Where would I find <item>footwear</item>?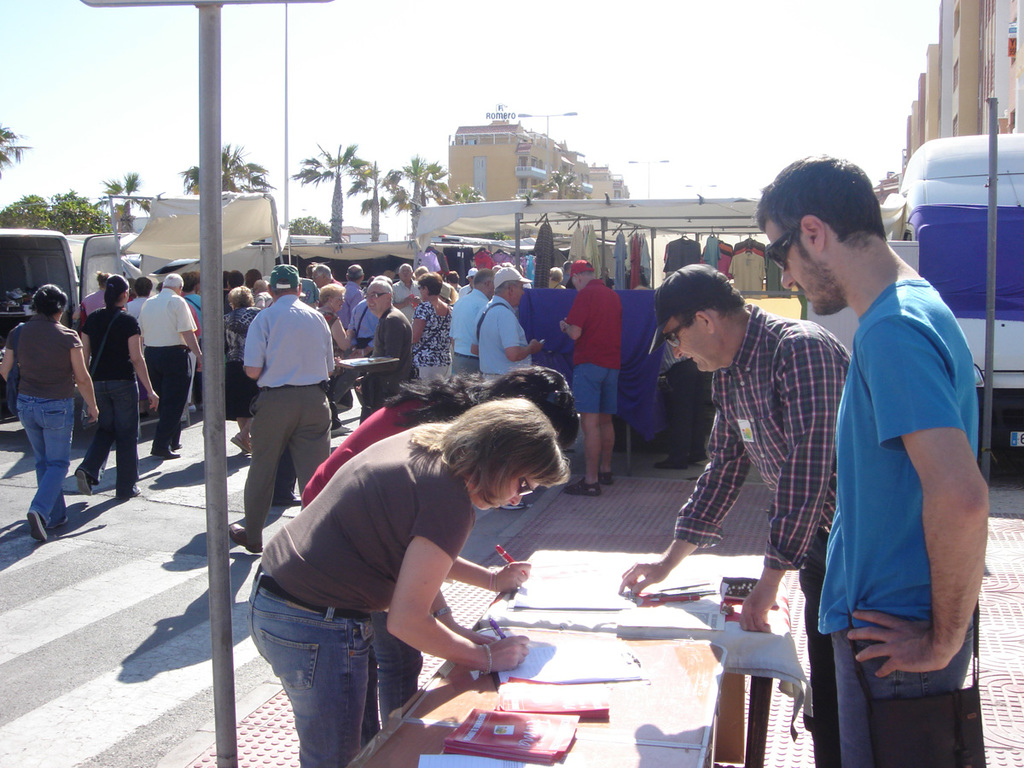
At select_region(556, 474, 598, 490).
